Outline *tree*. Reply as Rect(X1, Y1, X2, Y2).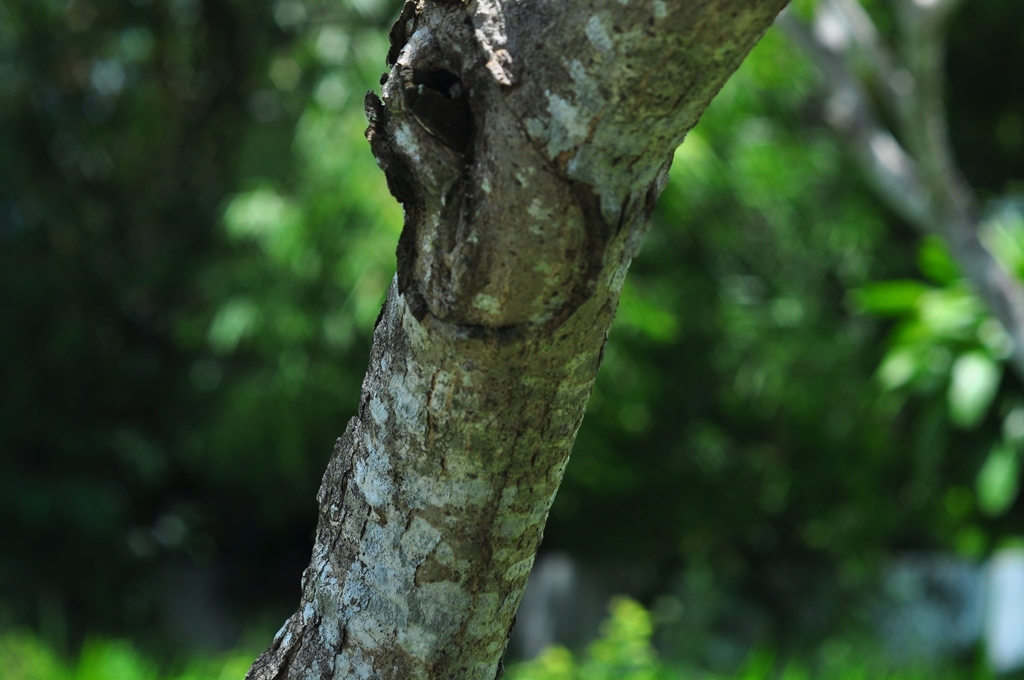
Rect(235, 0, 793, 679).
